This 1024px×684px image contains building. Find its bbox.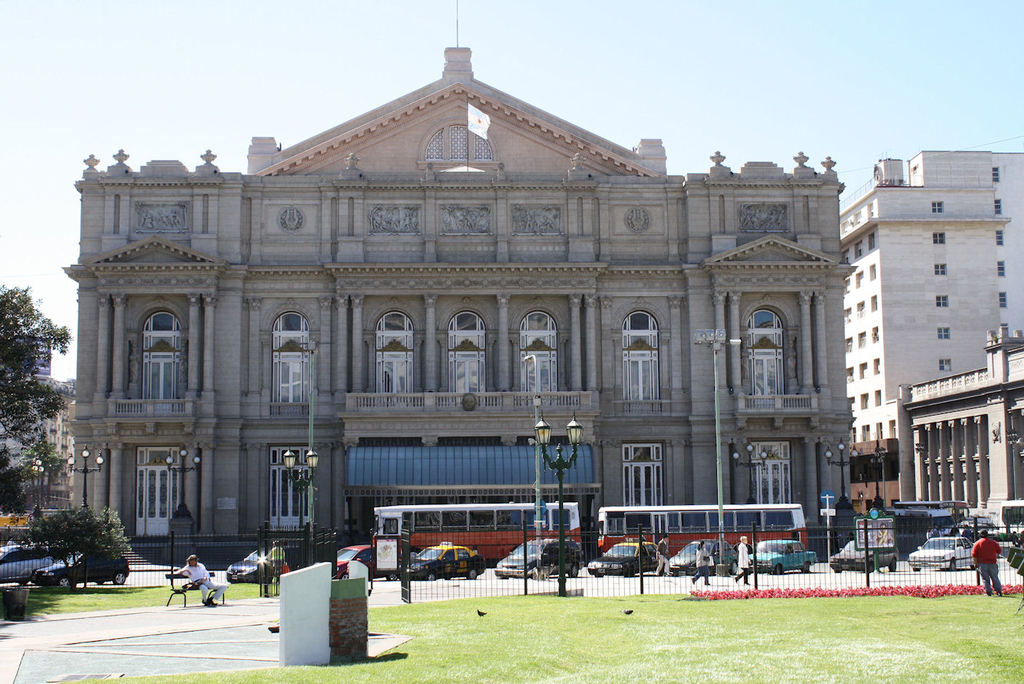
box=[839, 151, 1023, 434].
